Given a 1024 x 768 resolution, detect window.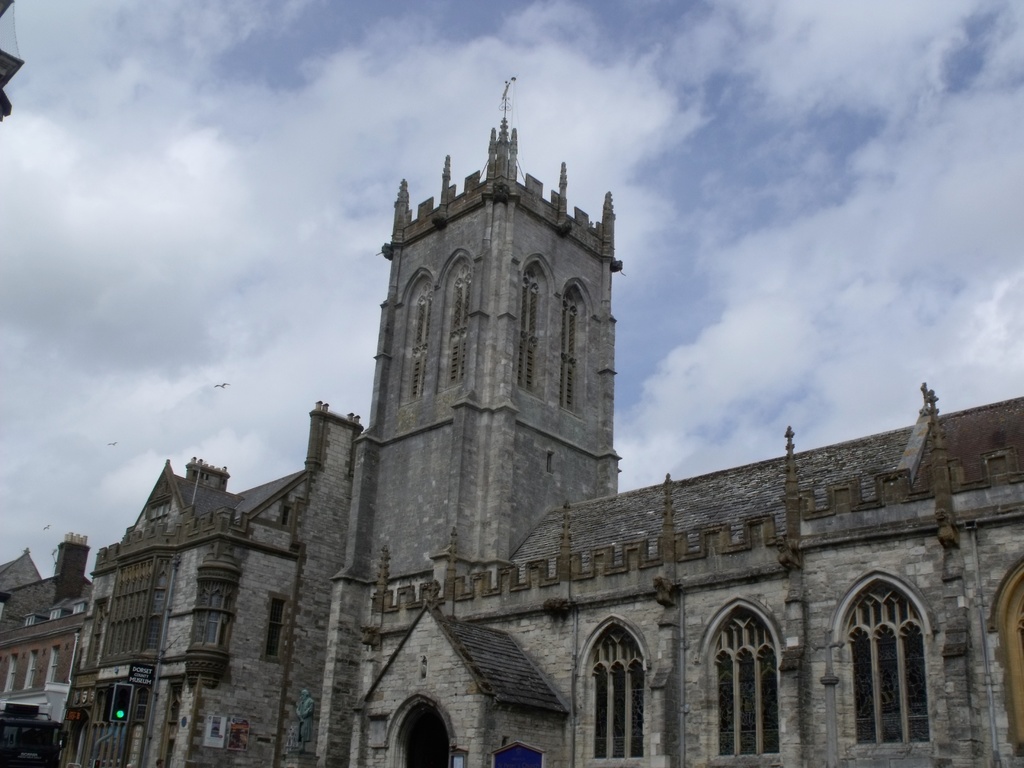
(52,610,64,621).
